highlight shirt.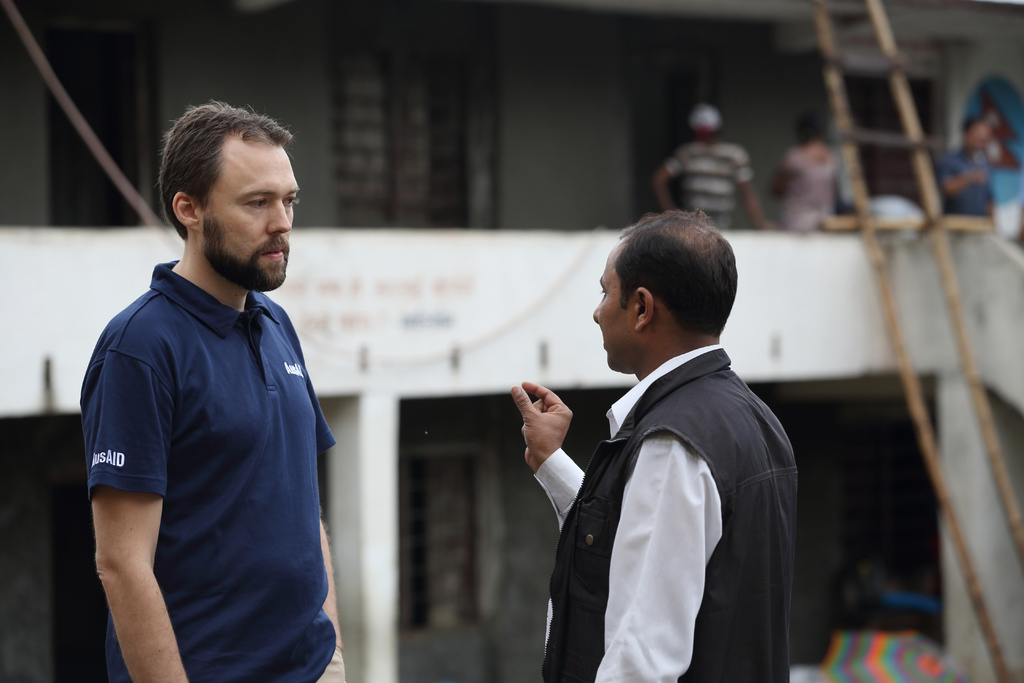
Highlighted region: [531,344,726,682].
